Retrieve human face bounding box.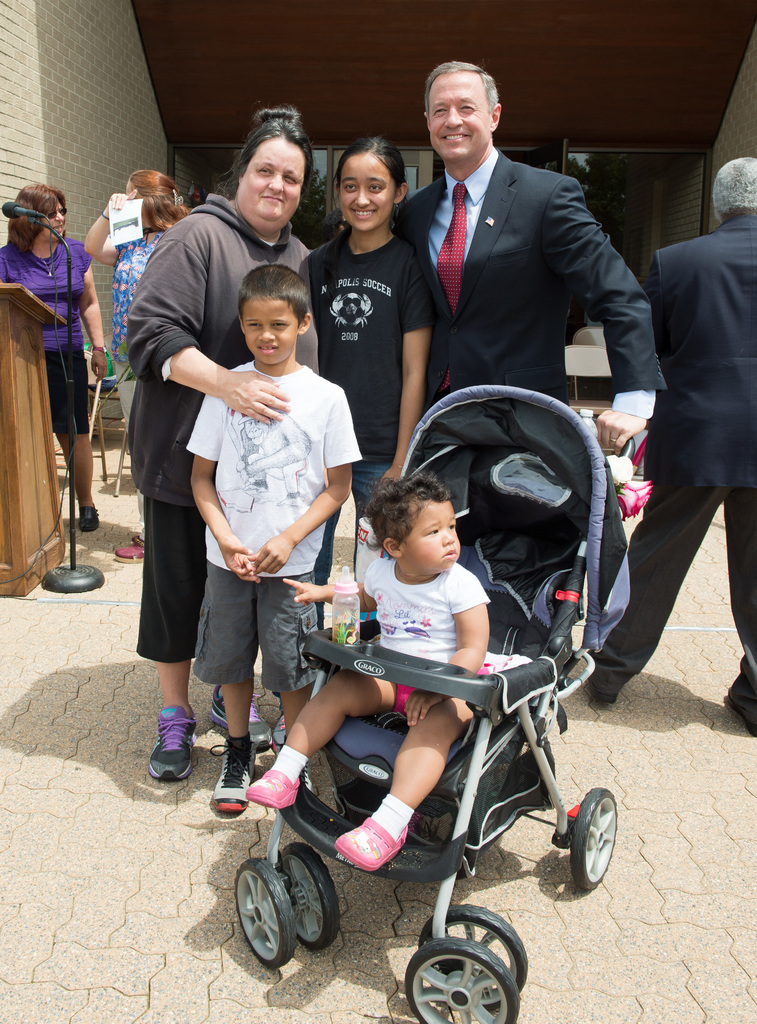
Bounding box: <bbox>425, 74, 489, 160</bbox>.
